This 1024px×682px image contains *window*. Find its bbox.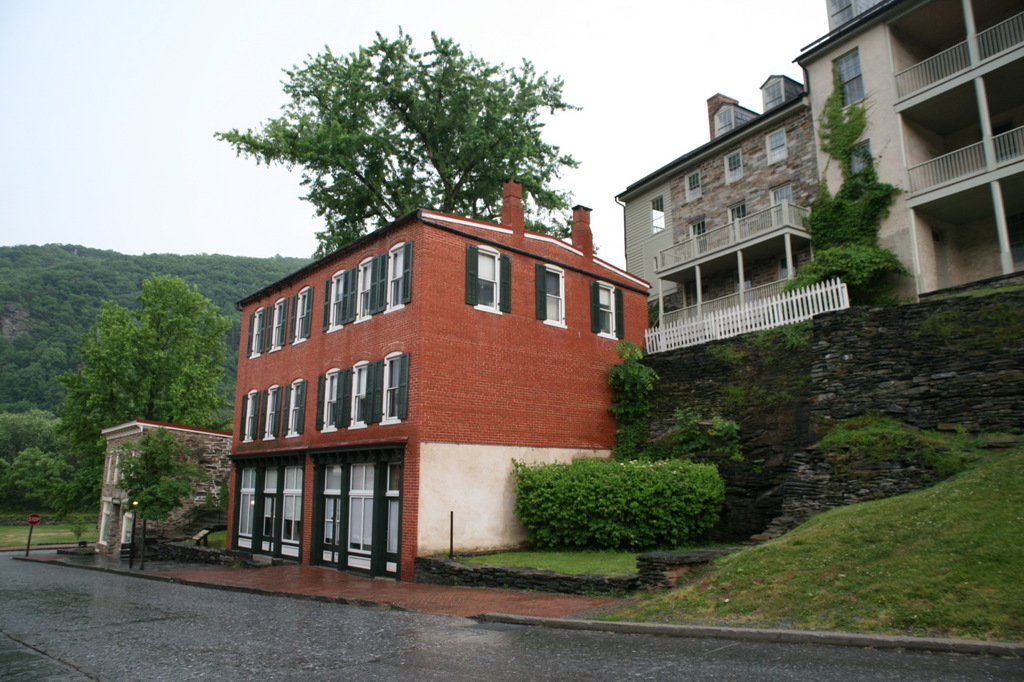
[x1=762, y1=127, x2=790, y2=163].
